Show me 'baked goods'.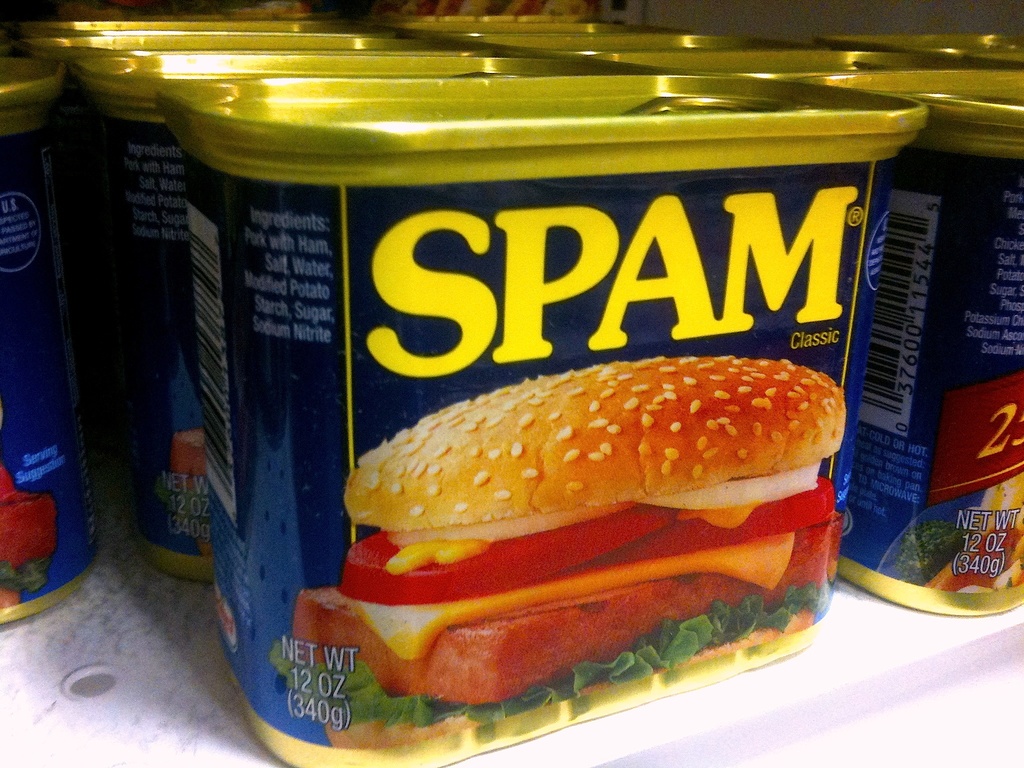
'baked goods' is here: [left=161, top=422, right=210, bottom=554].
